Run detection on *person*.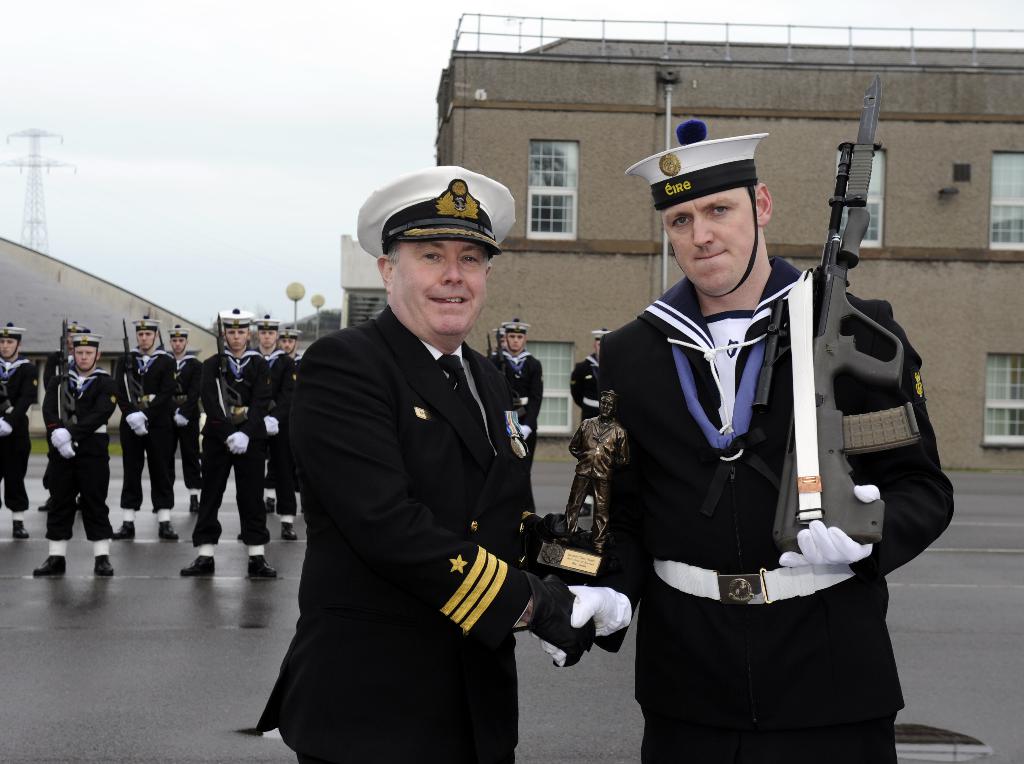
Result: x1=29, y1=317, x2=113, y2=588.
